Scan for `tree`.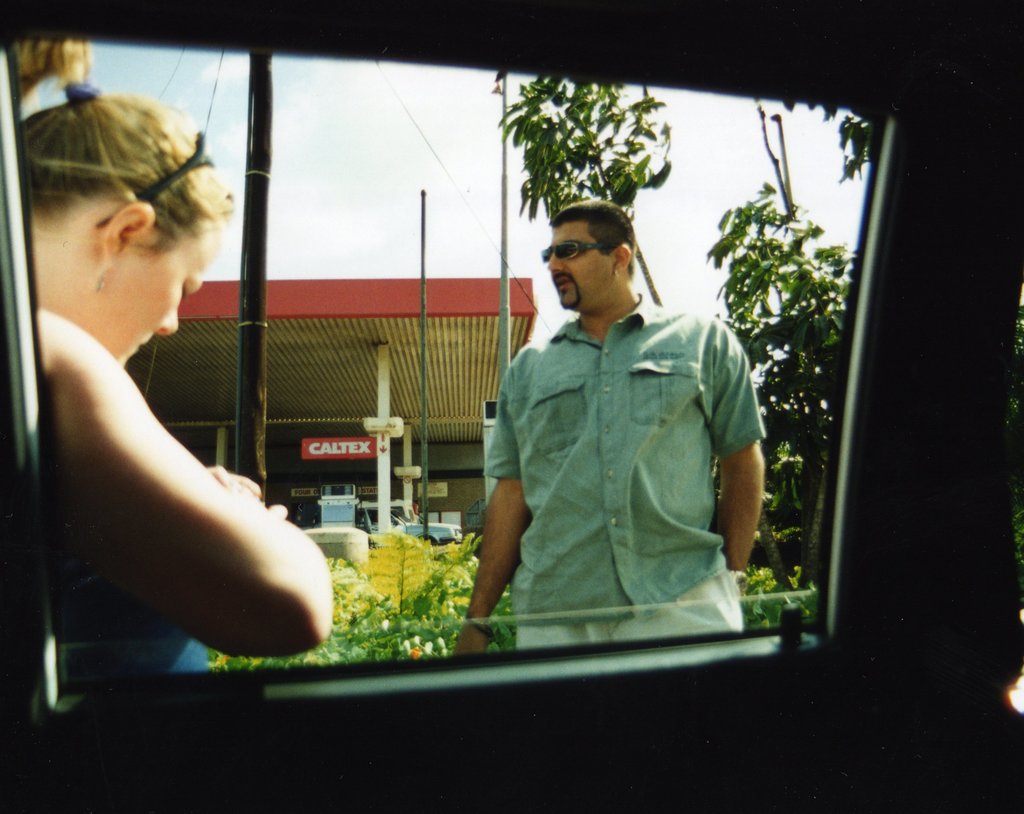
Scan result: 481:75:687:247.
